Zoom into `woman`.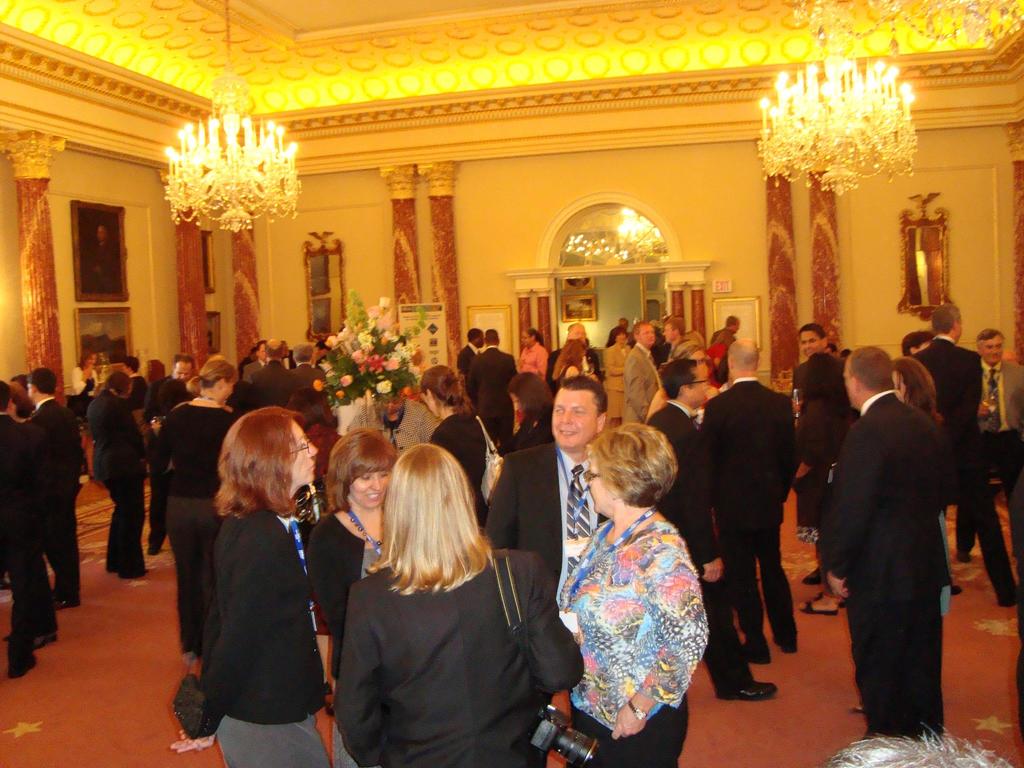
Zoom target: bbox(416, 365, 488, 529).
